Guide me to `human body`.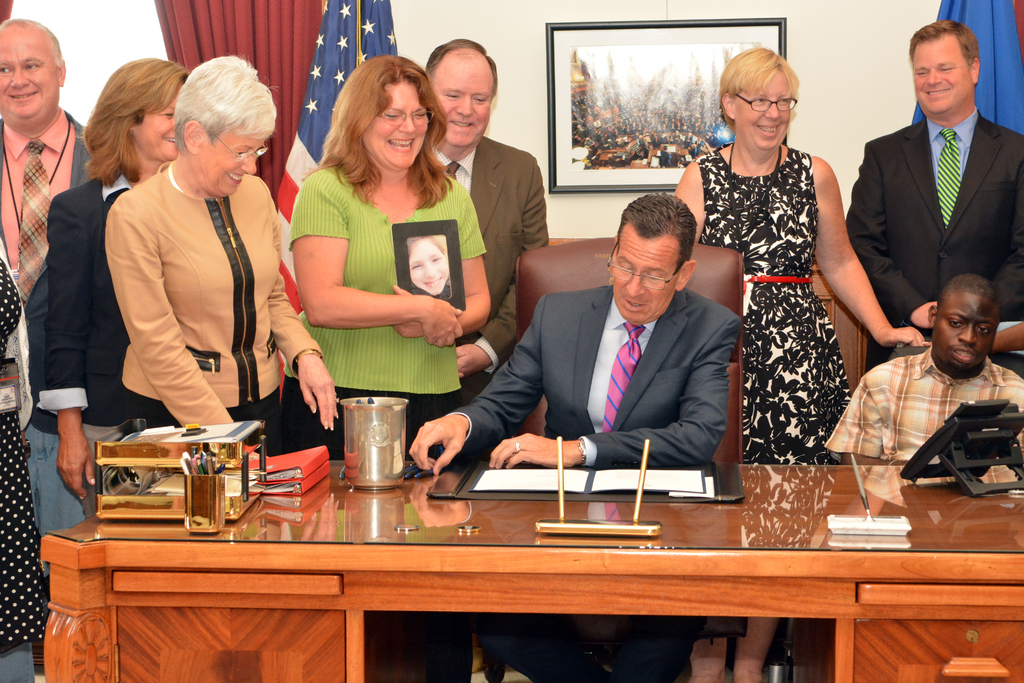
Guidance: <region>669, 51, 922, 679</region>.
